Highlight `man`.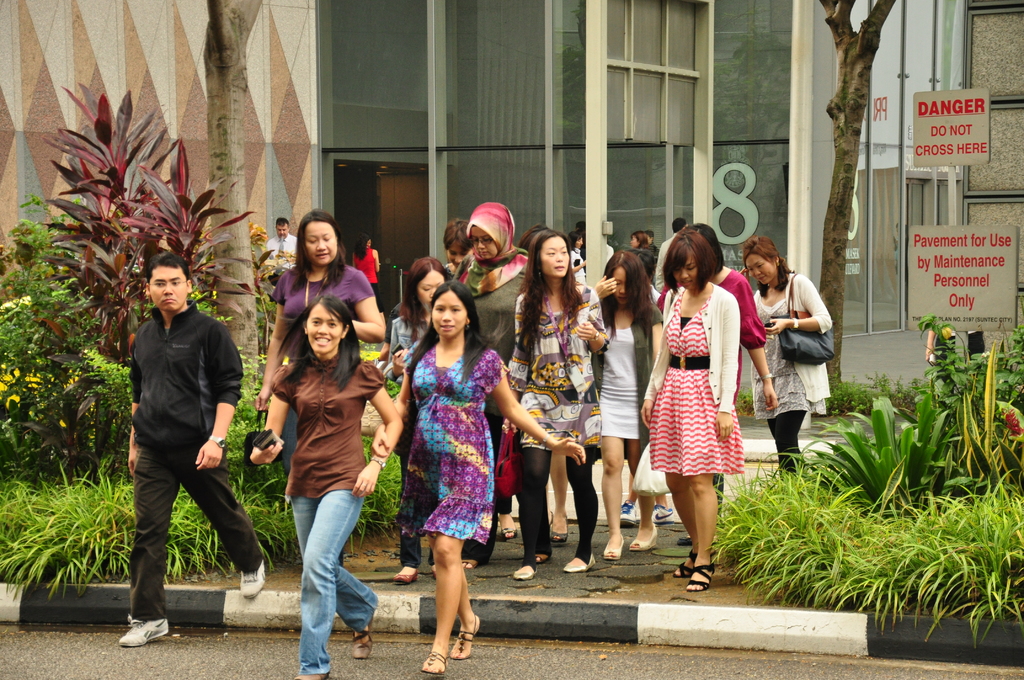
Highlighted region: [left=260, top=203, right=292, bottom=262].
